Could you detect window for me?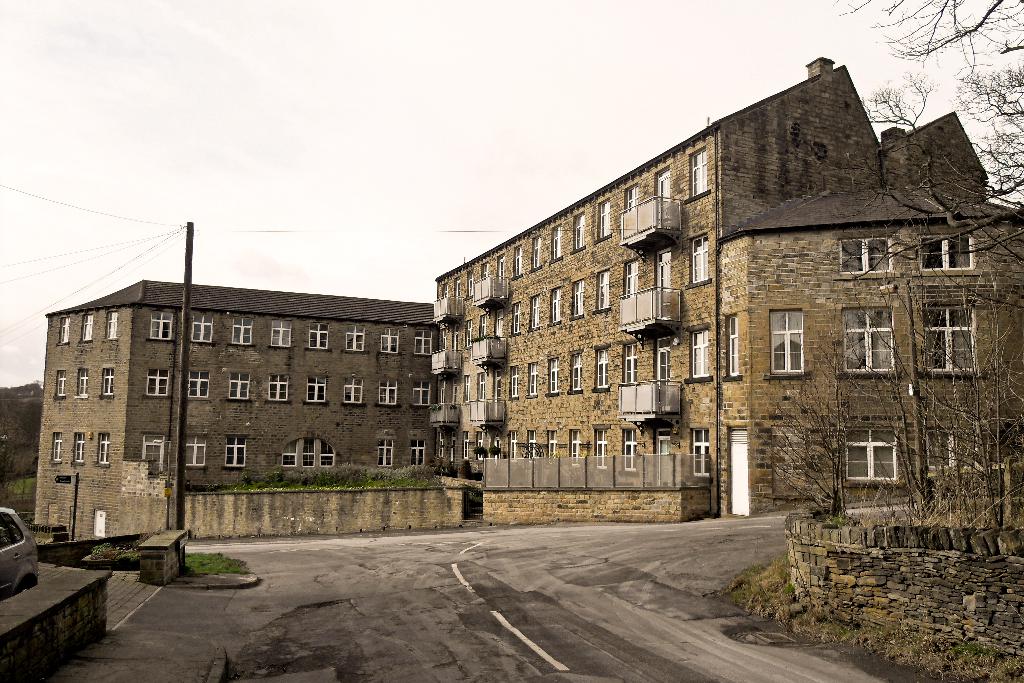
Detection result: x1=545, y1=431, x2=557, y2=456.
